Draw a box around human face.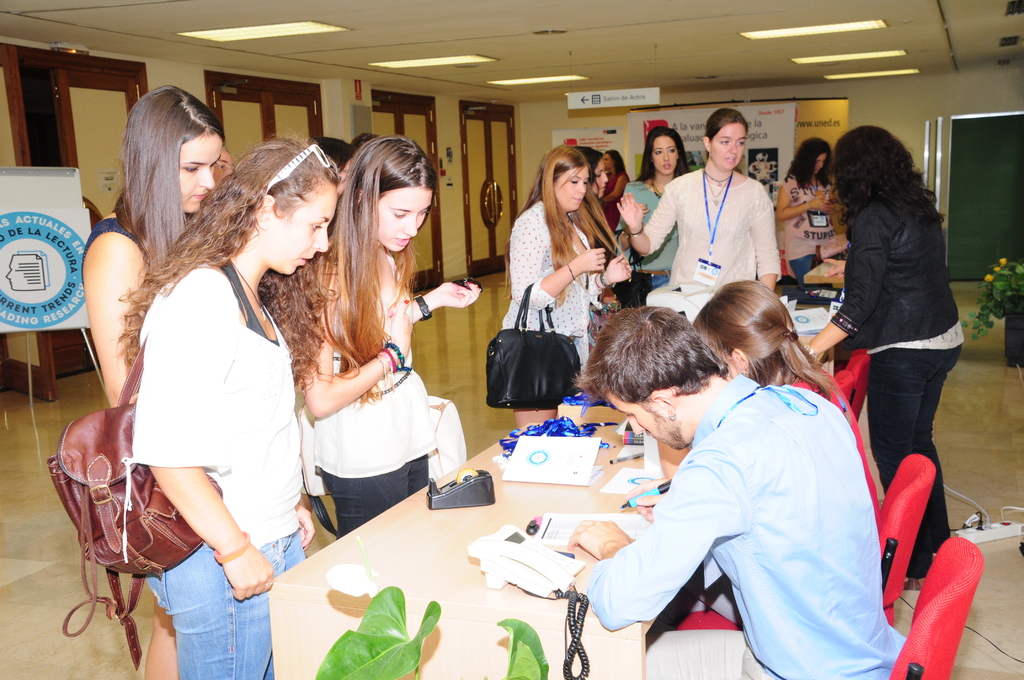
(554, 164, 589, 210).
